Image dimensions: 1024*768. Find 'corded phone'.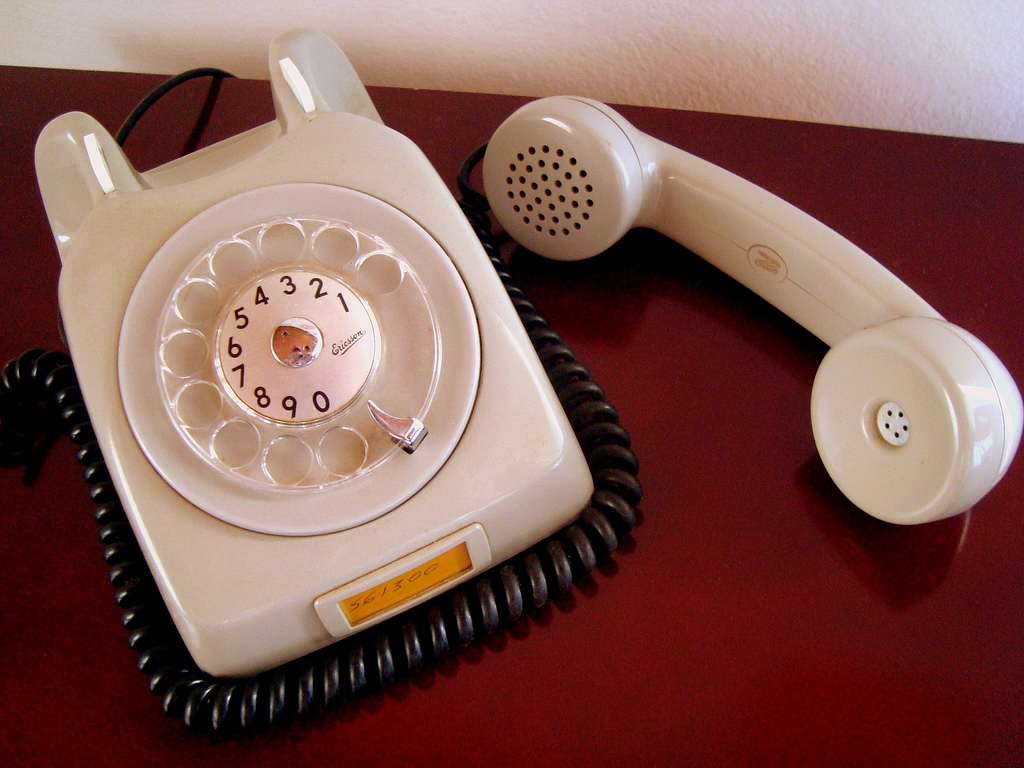
{"left": 0, "top": 21, "right": 1023, "bottom": 747}.
